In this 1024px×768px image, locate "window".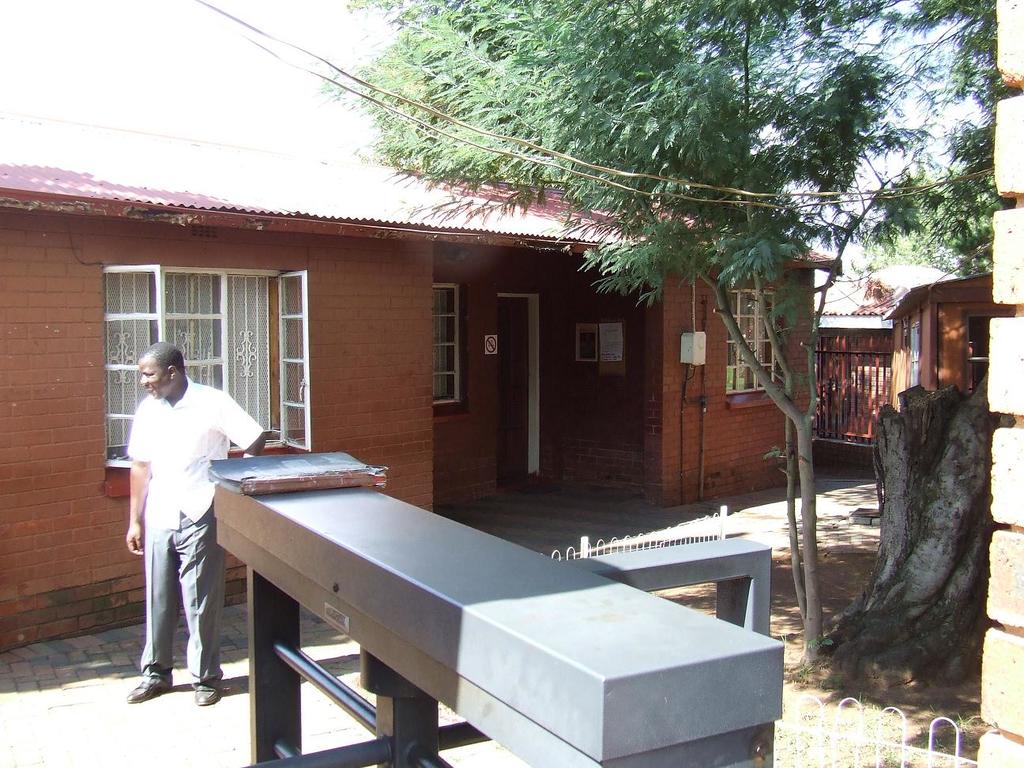
Bounding box: [x1=432, y1=271, x2=462, y2=419].
